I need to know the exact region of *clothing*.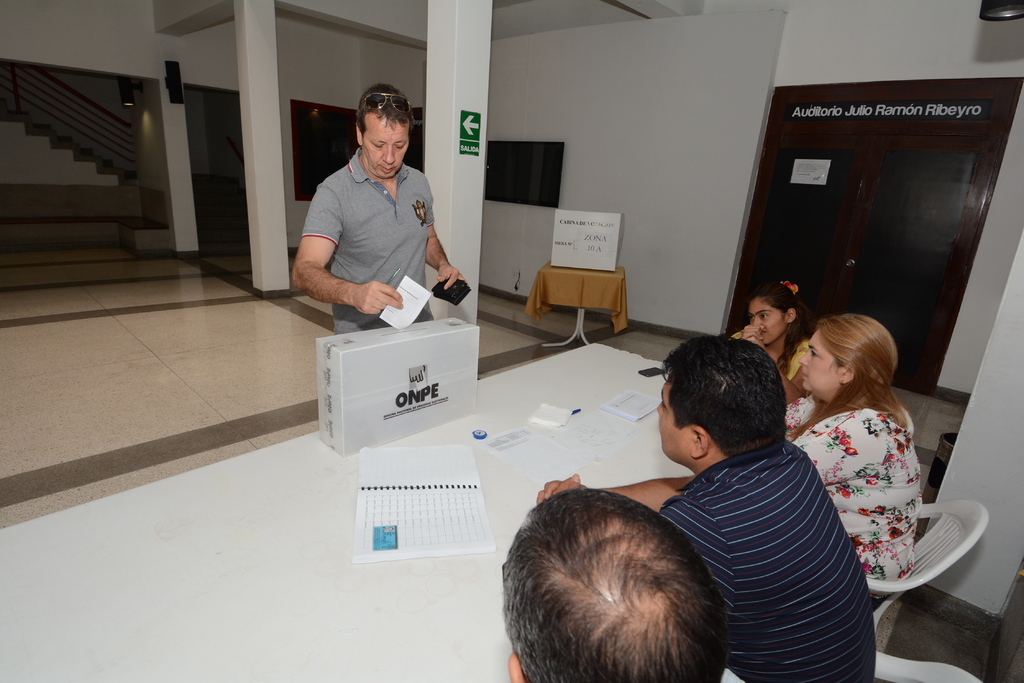
Region: locate(655, 438, 879, 682).
